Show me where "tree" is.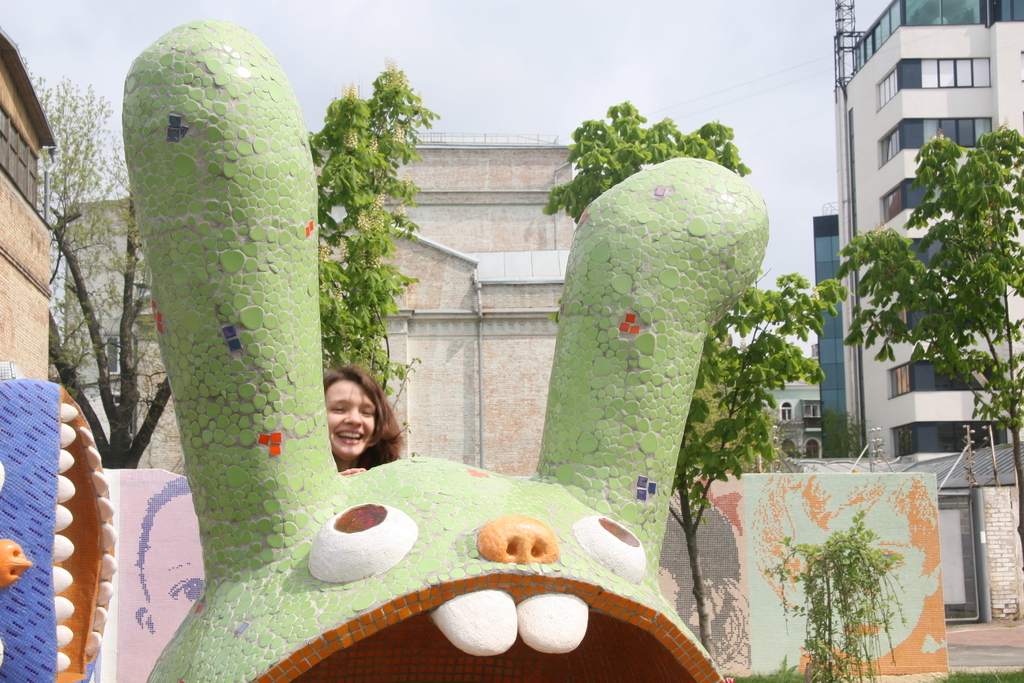
"tree" is at locate(839, 131, 1023, 572).
